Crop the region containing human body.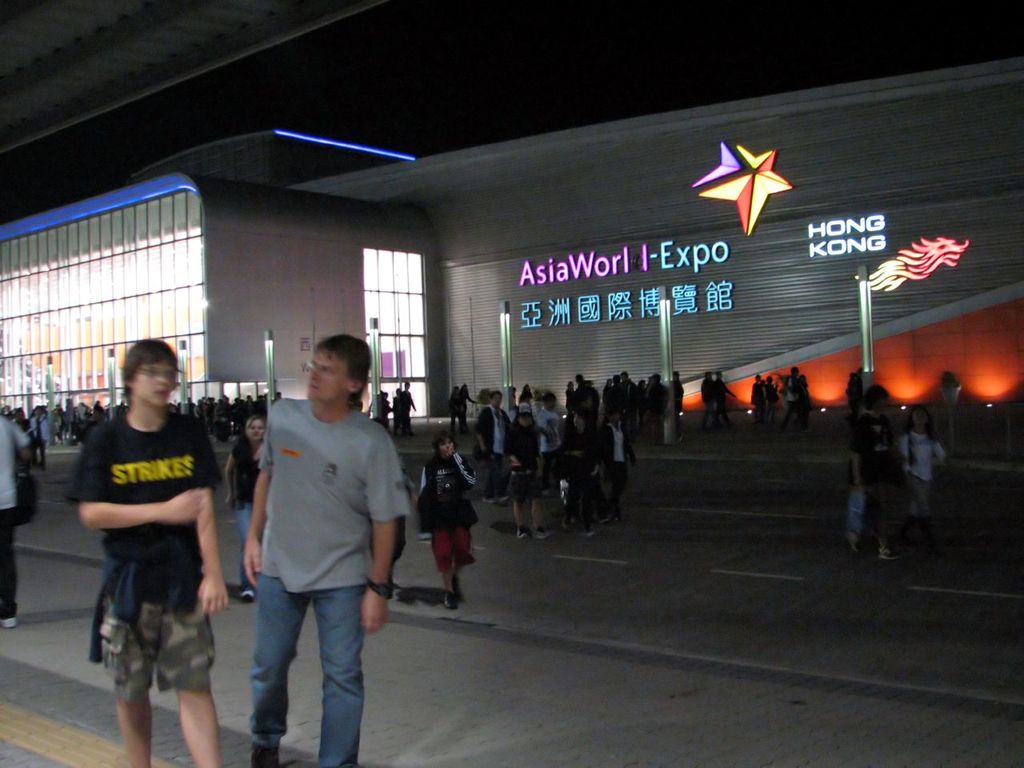
Crop region: bbox=[73, 338, 235, 749].
